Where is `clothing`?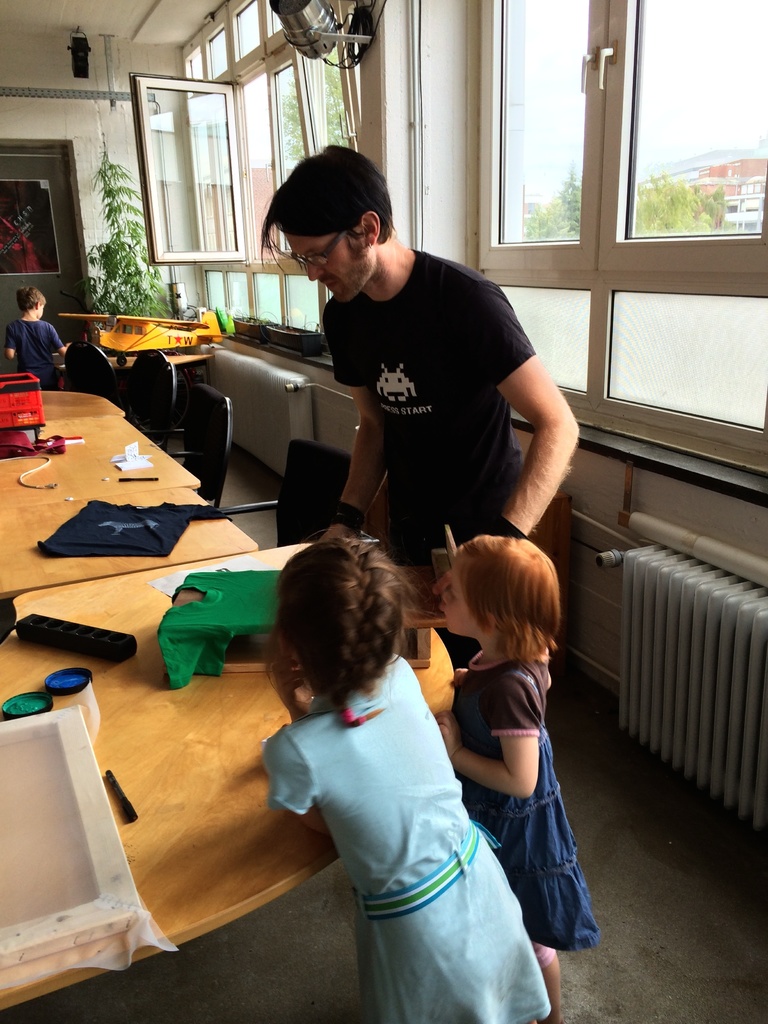
[451, 657, 601, 948].
